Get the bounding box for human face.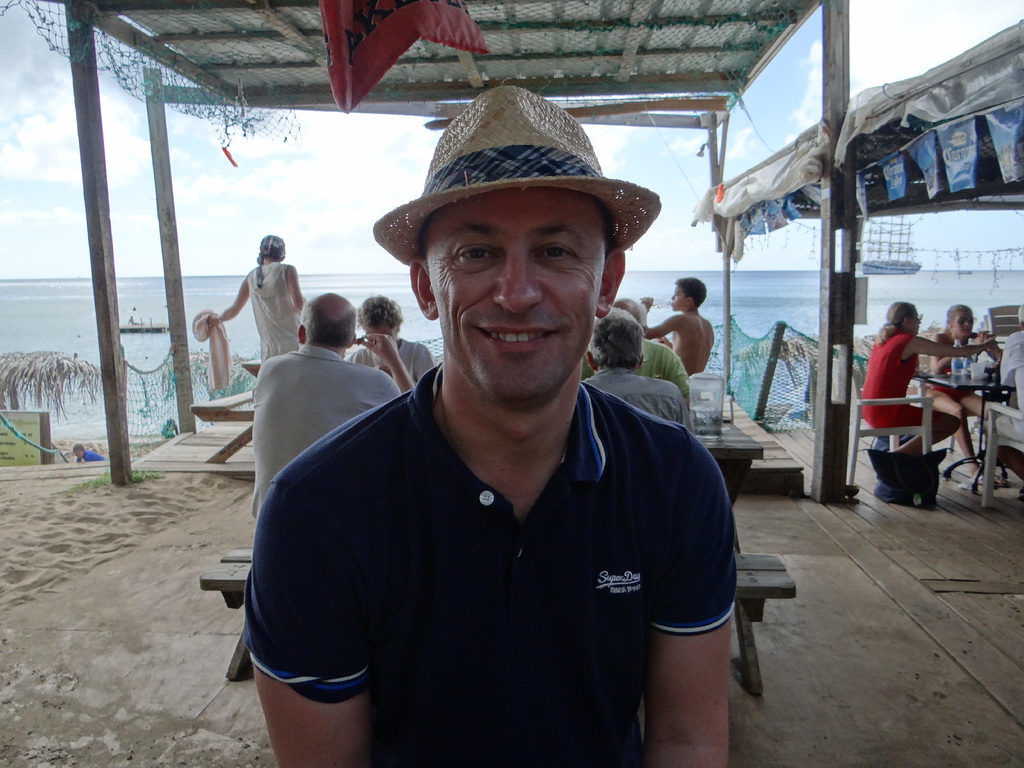
locate(365, 326, 392, 344).
